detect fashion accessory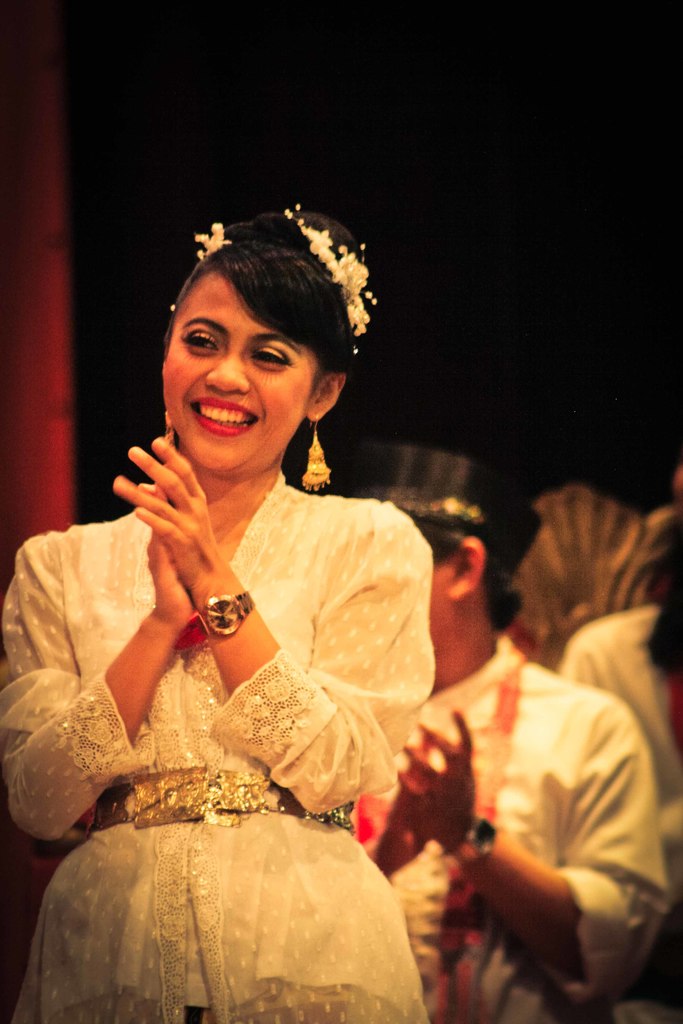
[left=425, top=653, right=525, bottom=1023]
